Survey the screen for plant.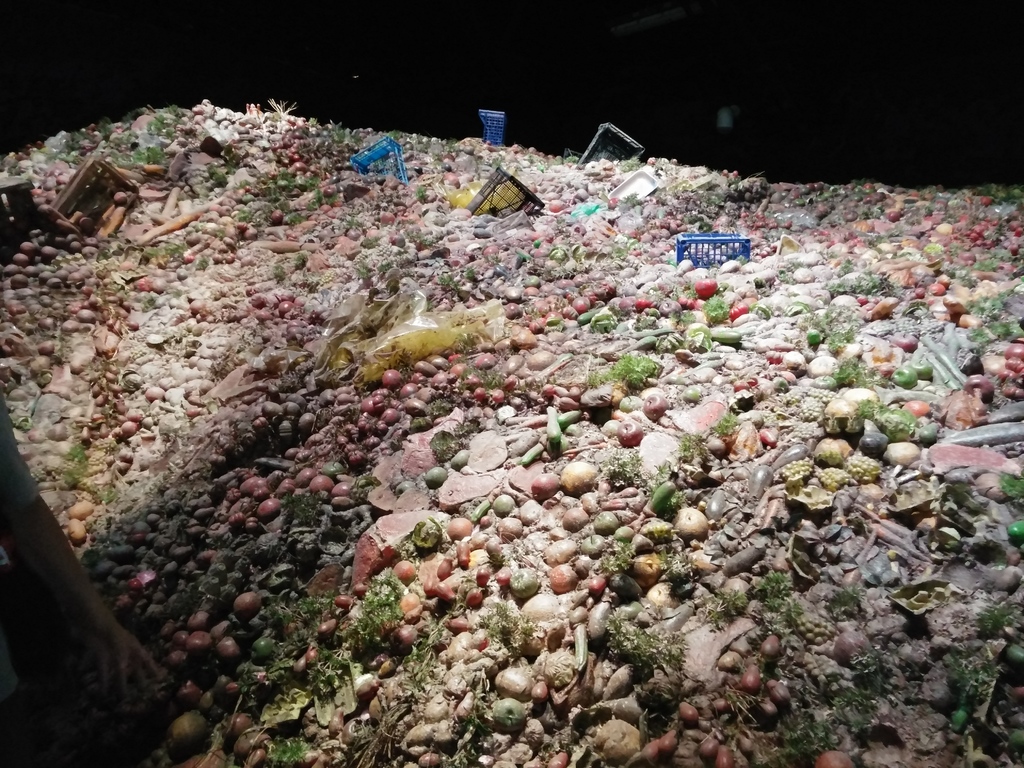
Survey found: bbox=(599, 539, 637, 572).
